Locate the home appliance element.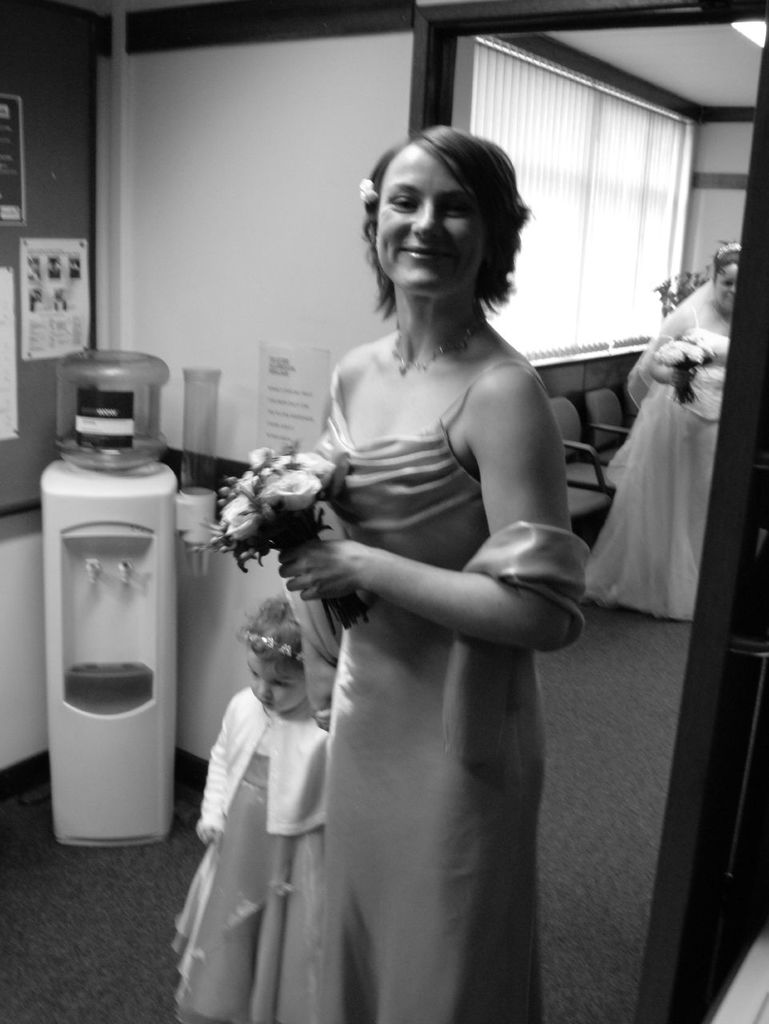
Element bbox: <region>35, 437, 197, 806</region>.
